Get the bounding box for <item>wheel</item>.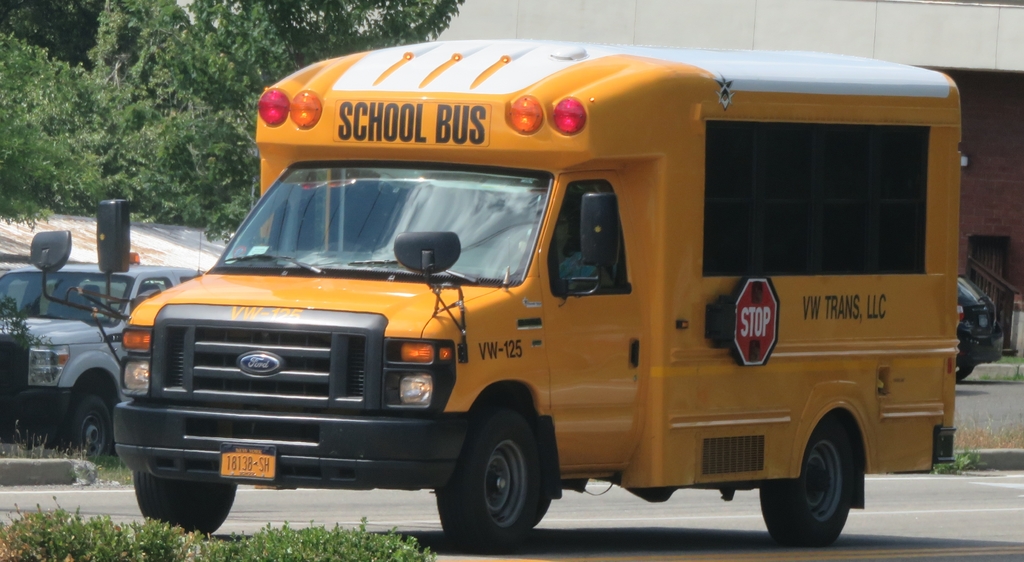
x1=755, y1=416, x2=859, y2=547.
